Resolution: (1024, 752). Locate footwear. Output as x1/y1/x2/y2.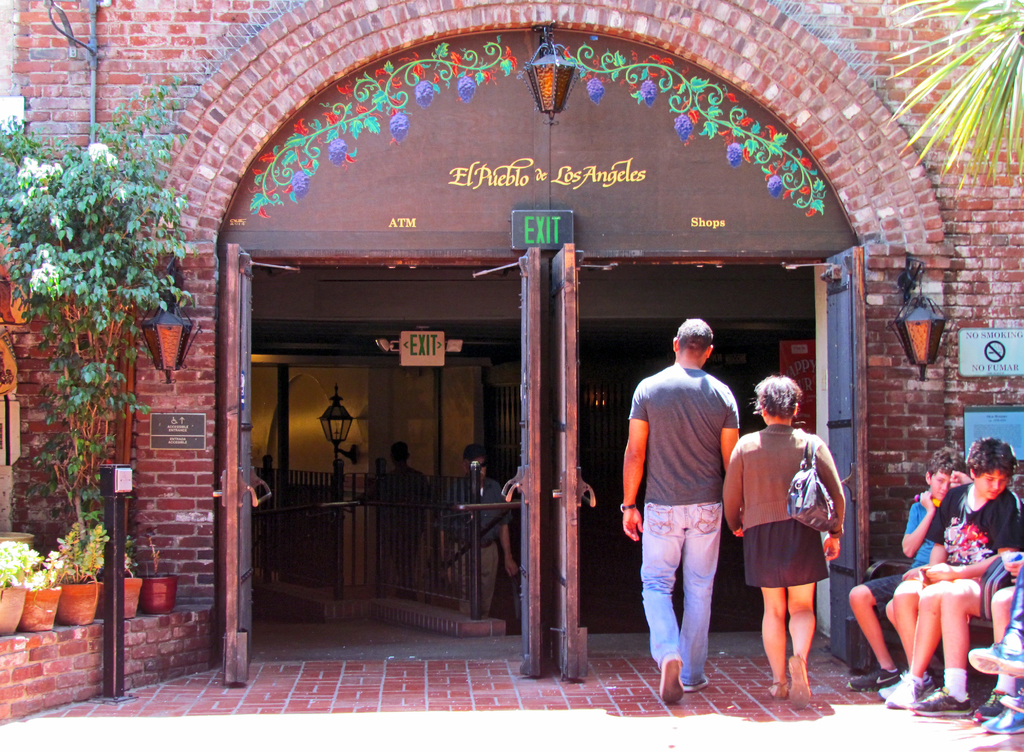
883/673/935/708.
